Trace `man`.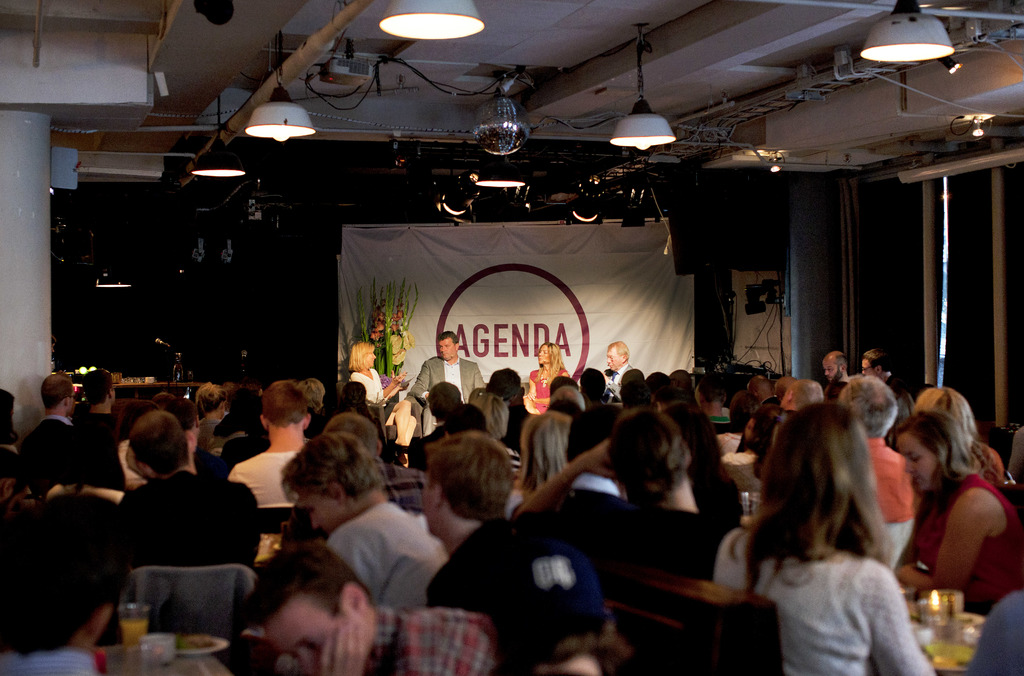
Traced to bbox(247, 547, 503, 675).
